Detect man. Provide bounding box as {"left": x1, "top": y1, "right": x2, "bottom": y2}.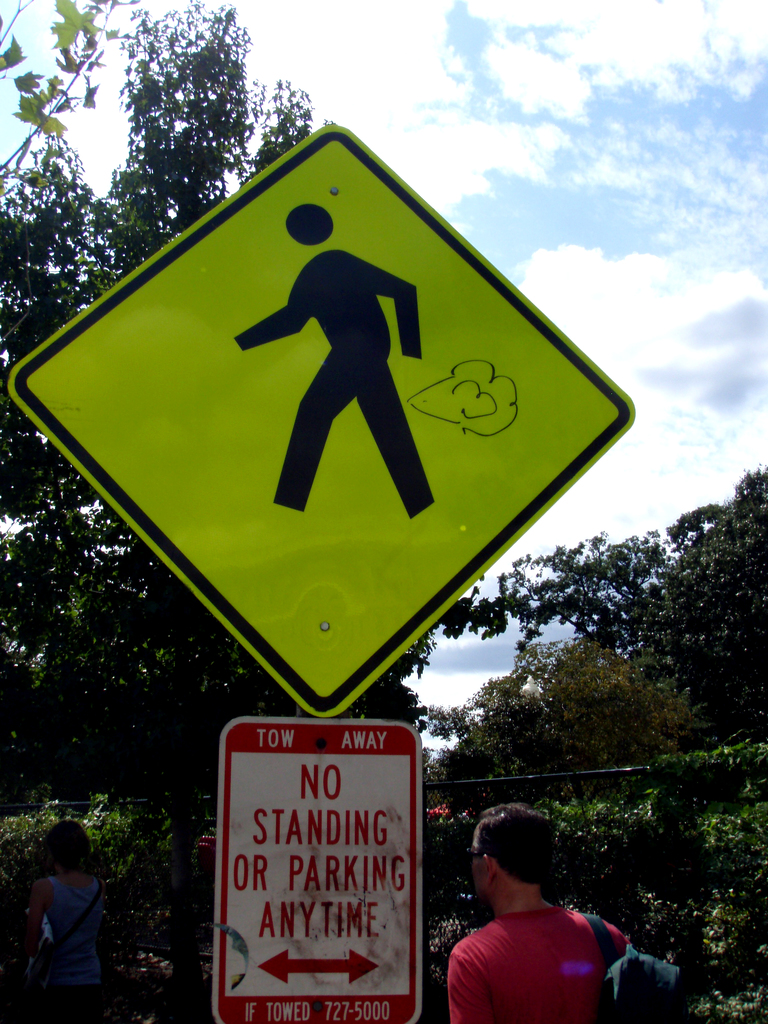
{"left": 427, "top": 812, "right": 652, "bottom": 1016}.
